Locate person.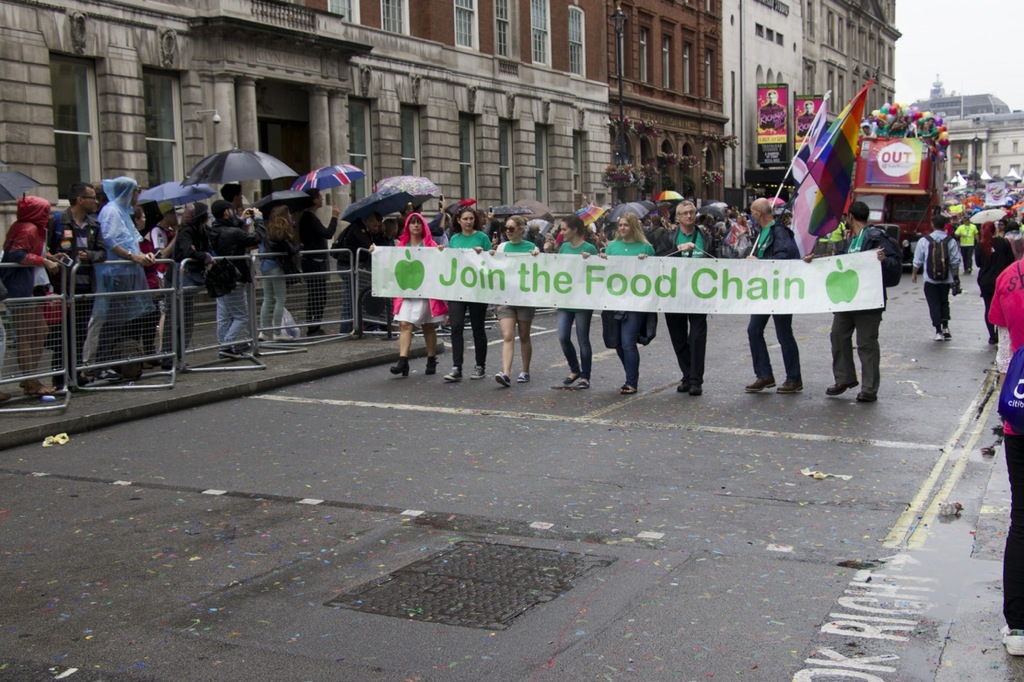
Bounding box: (732,197,796,395).
